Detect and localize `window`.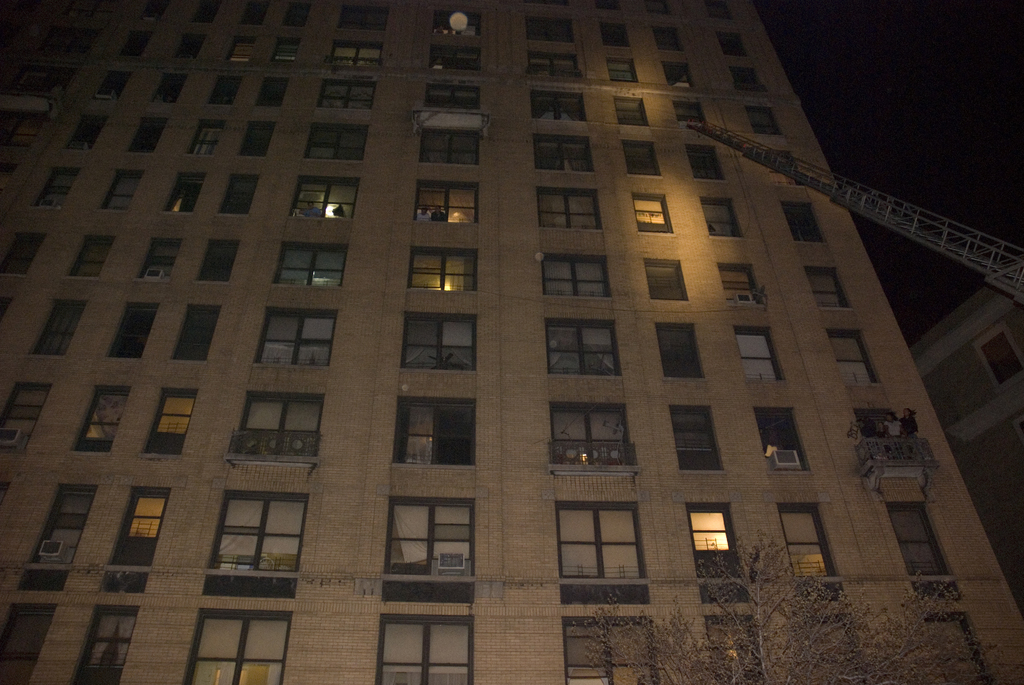
Localized at 538 252 611 307.
